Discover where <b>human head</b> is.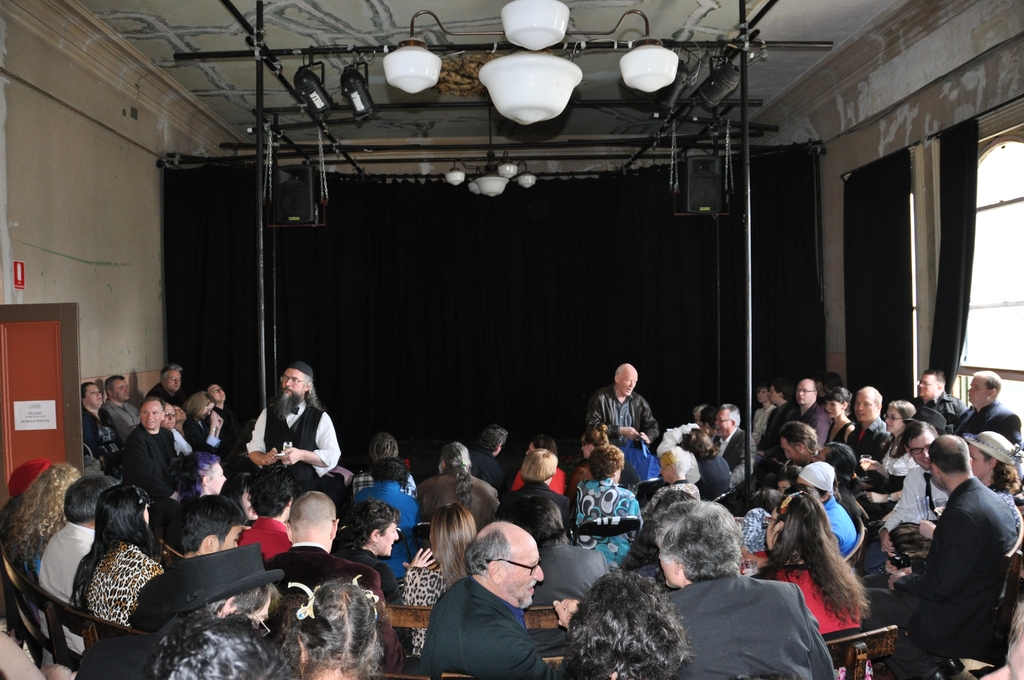
Discovered at {"x1": 468, "y1": 526, "x2": 548, "y2": 614}.
